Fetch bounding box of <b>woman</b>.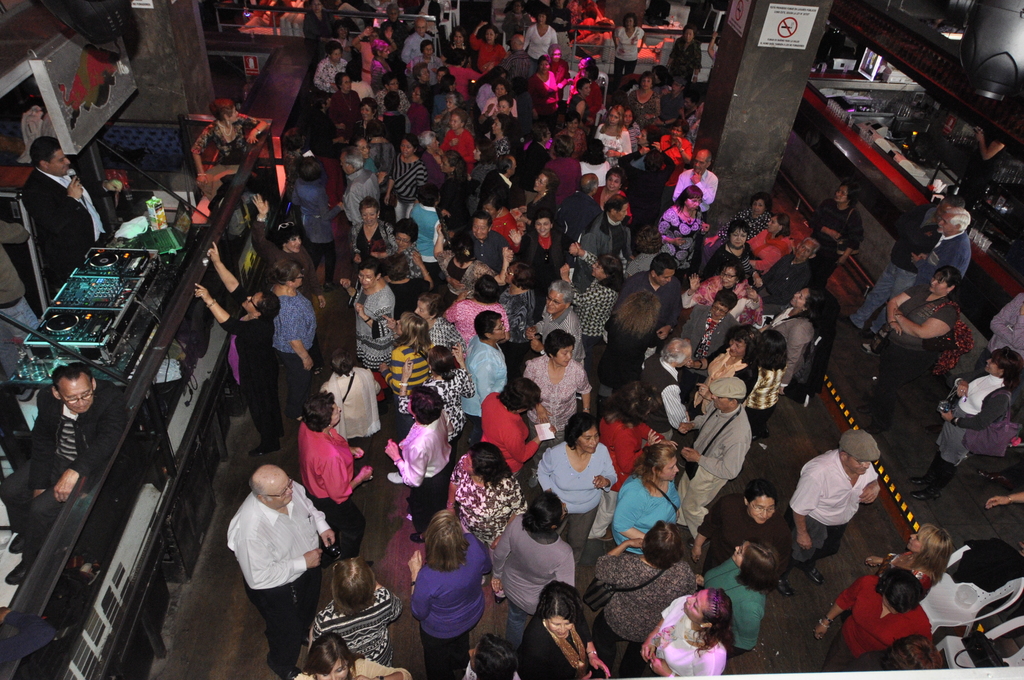
Bbox: l=611, t=14, r=645, b=88.
